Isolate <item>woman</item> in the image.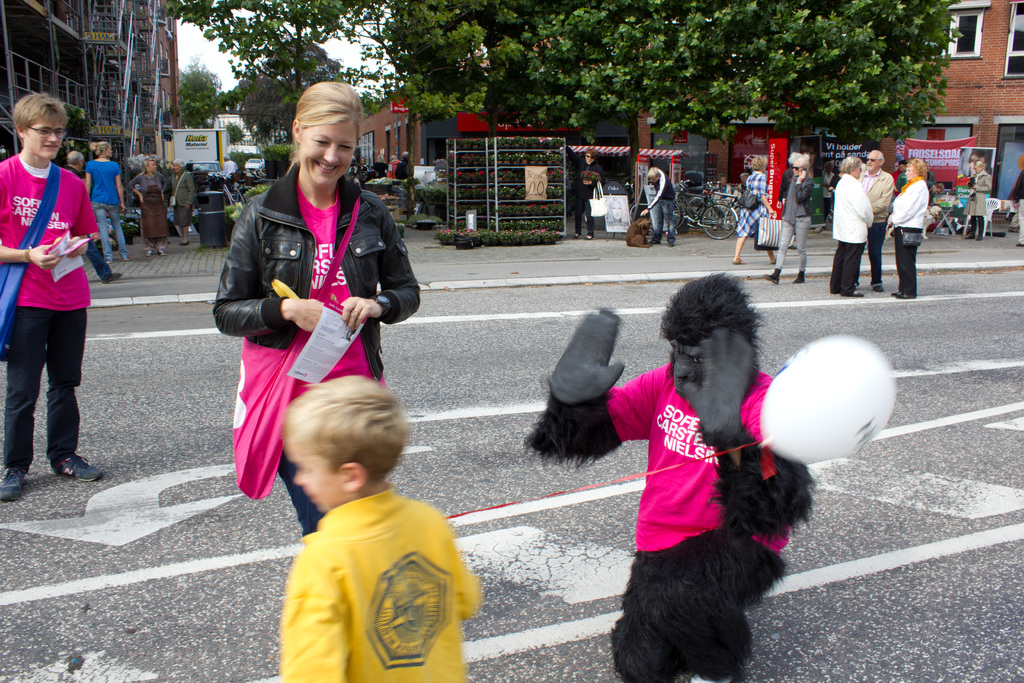
Isolated region: (961,160,991,244).
